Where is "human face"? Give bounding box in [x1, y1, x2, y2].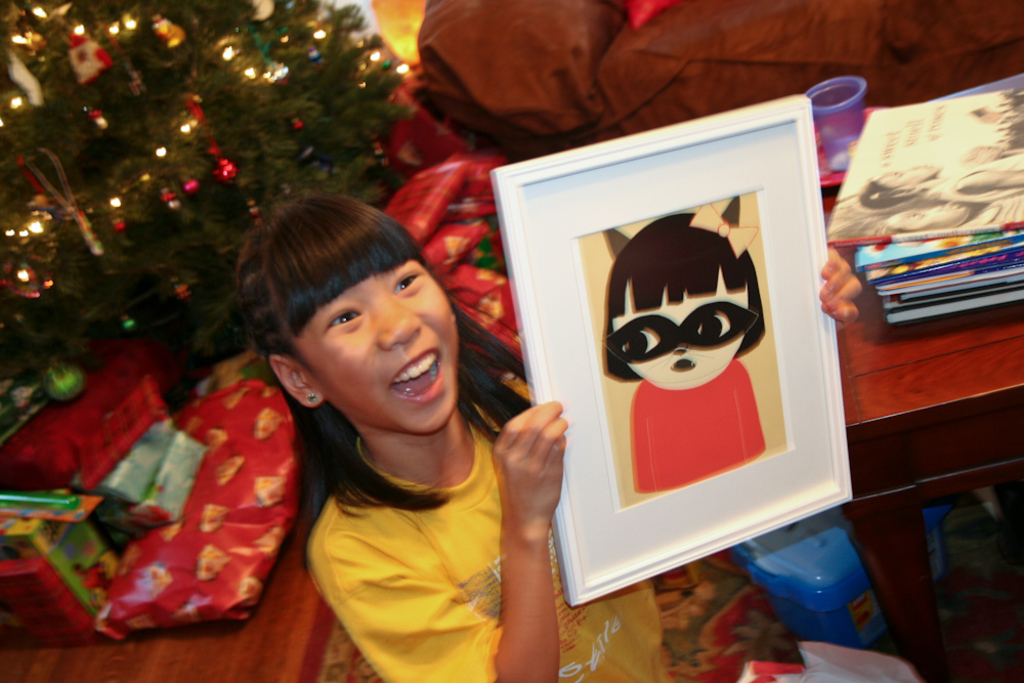
[284, 257, 459, 438].
